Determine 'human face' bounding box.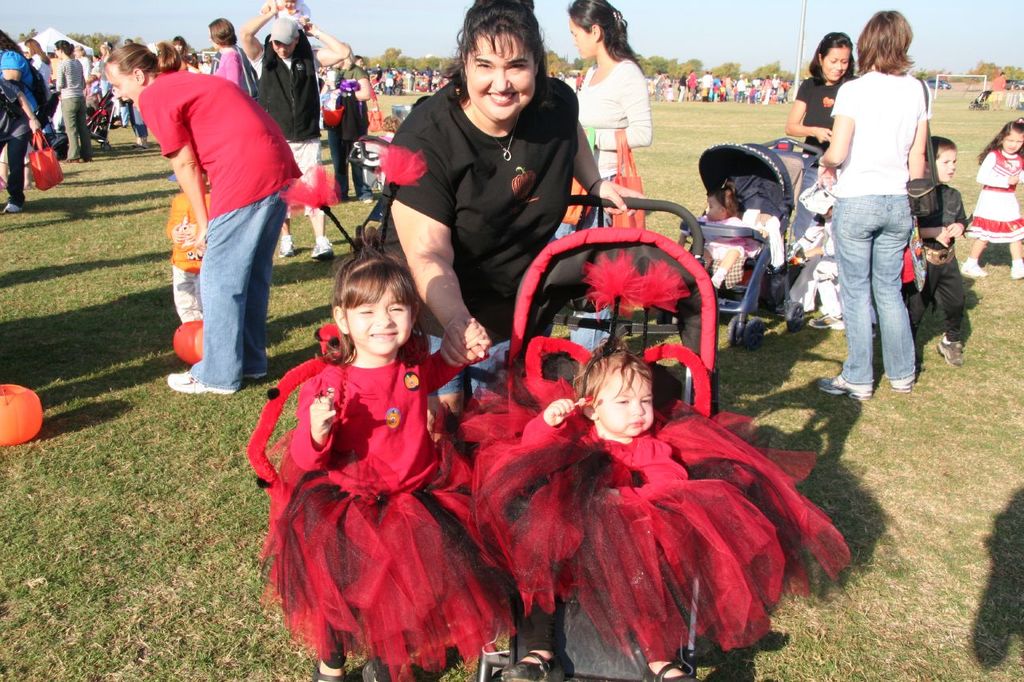
Determined: [left=468, top=29, right=530, bottom=124].
